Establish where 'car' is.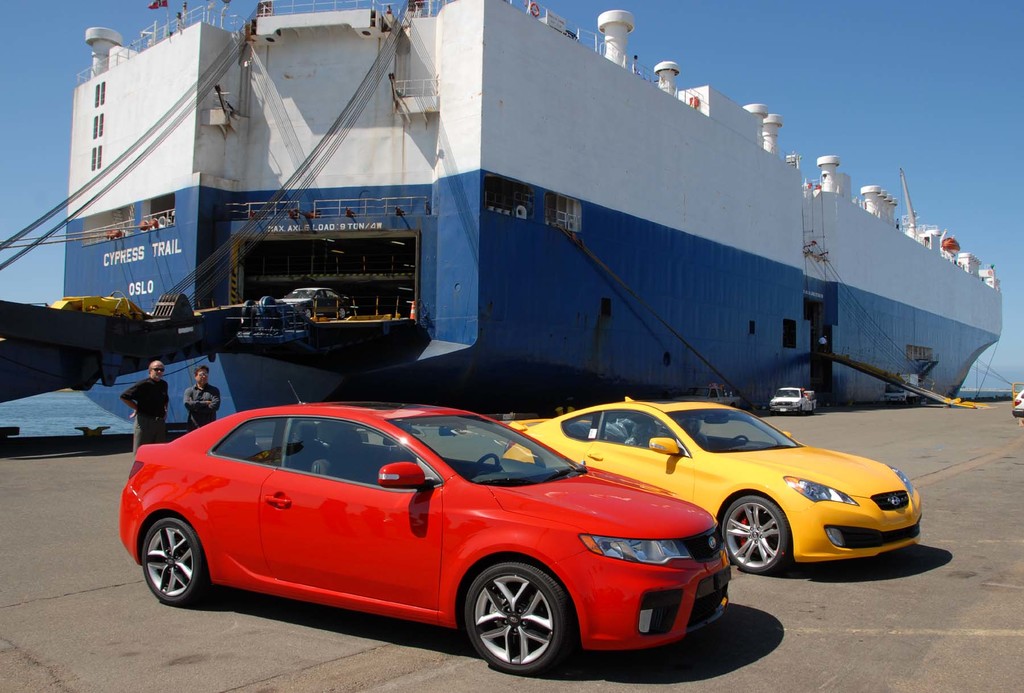
Established at [1010,387,1023,420].
